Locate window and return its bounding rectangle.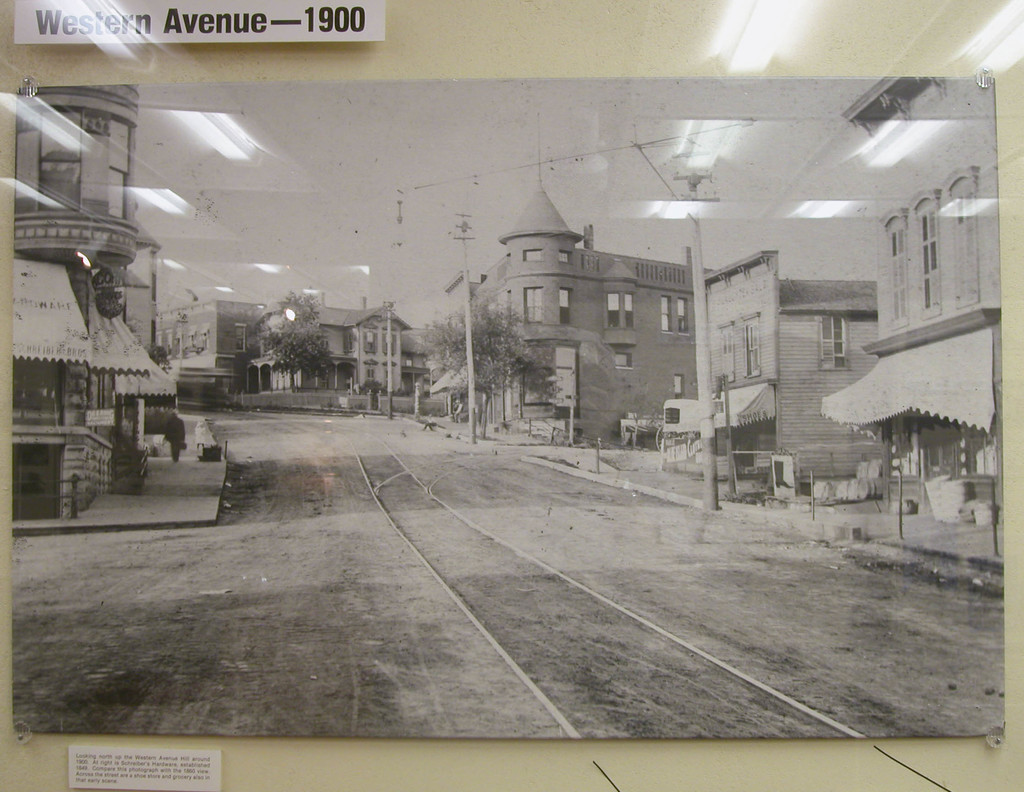
detection(941, 158, 981, 314).
